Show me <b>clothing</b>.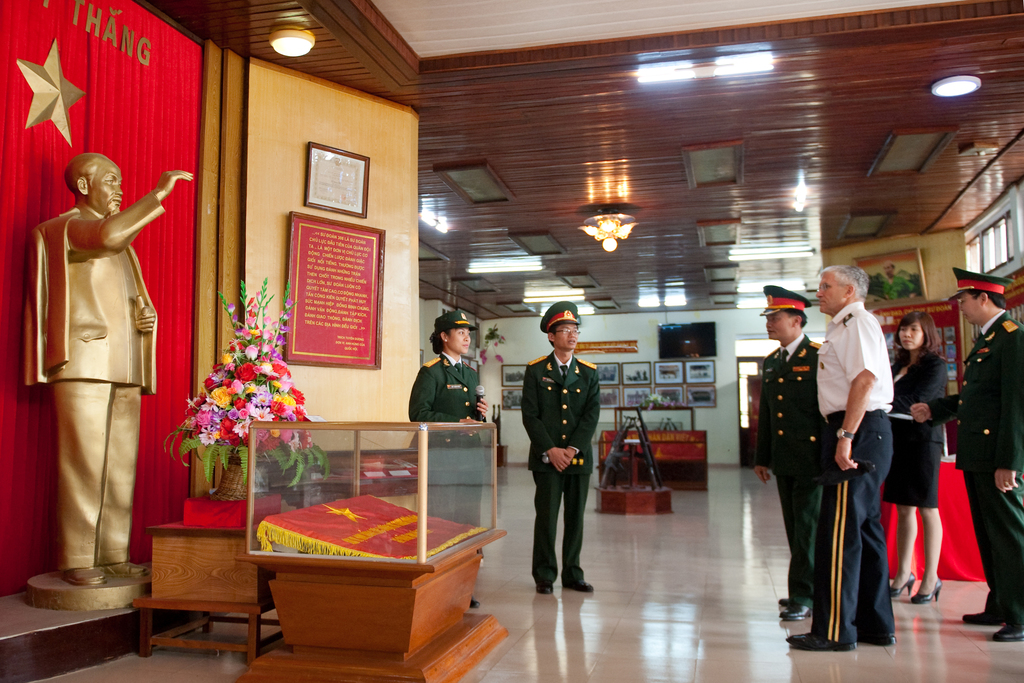
<b>clothing</b> is here: detection(520, 351, 604, 588).
